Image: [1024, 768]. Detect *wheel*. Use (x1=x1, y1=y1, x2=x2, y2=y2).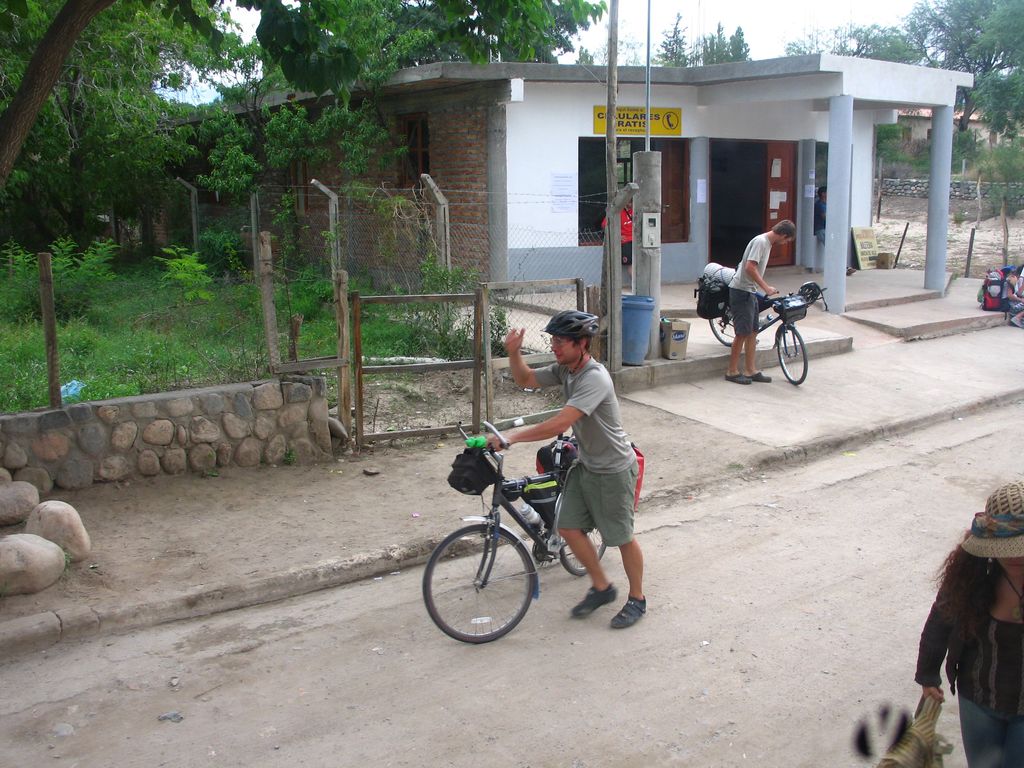
(x1=430, y1=525, x2=536, y2=649).
